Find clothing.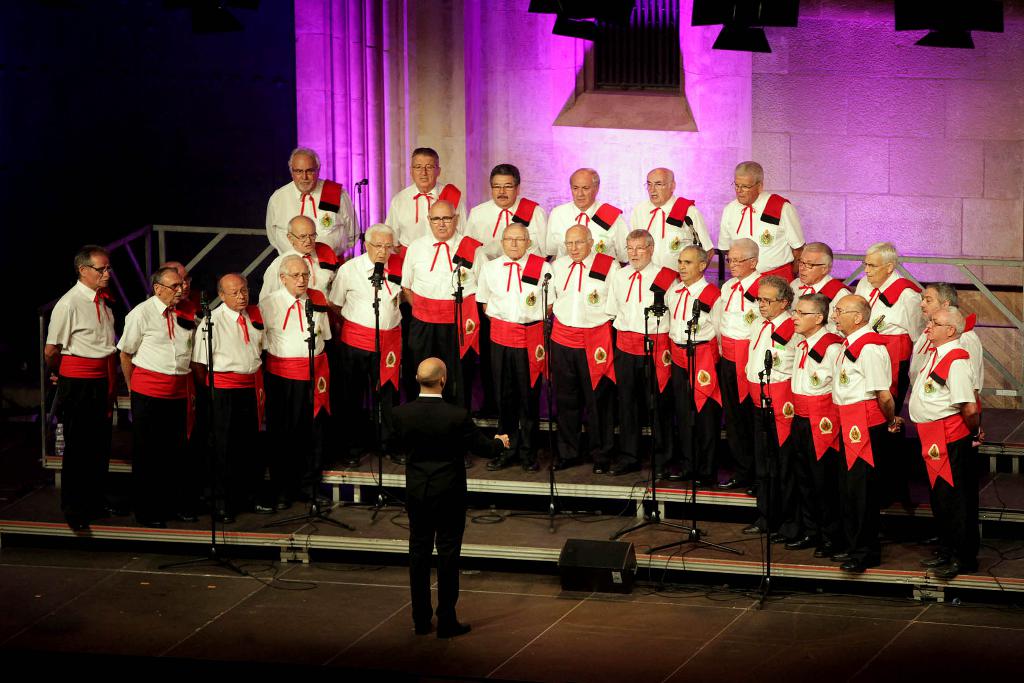
BBox(856, 266, 929, 350).
